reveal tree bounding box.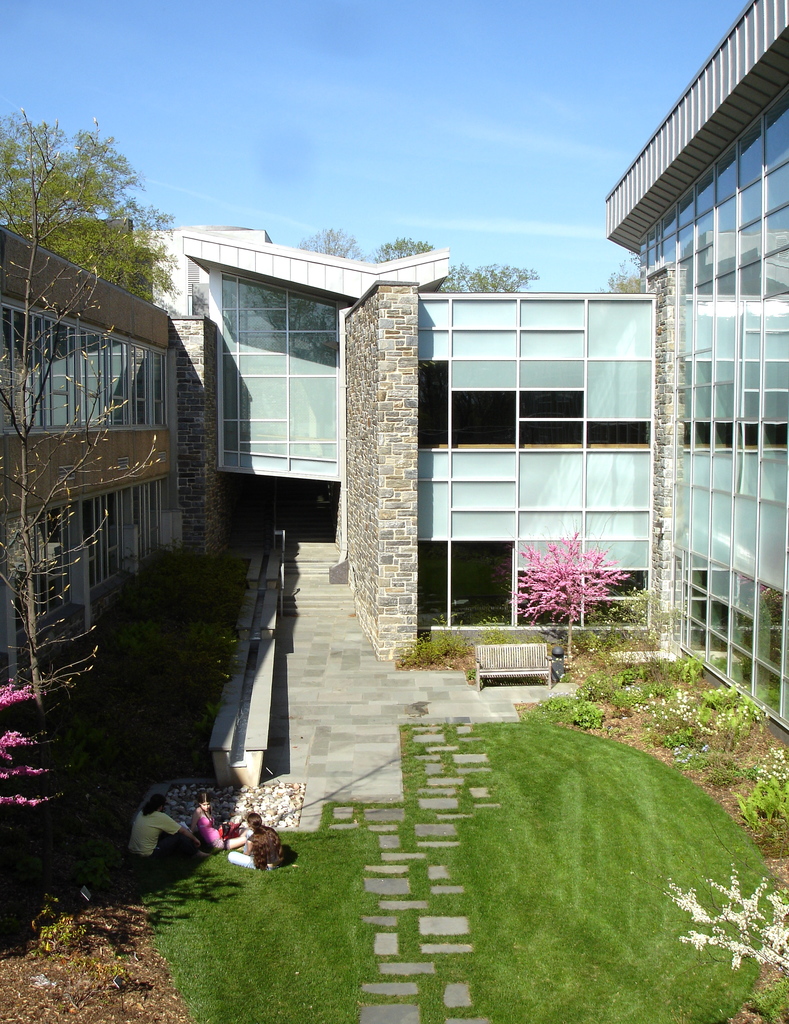
Revealed: detection(427, 261, 539, 294).
